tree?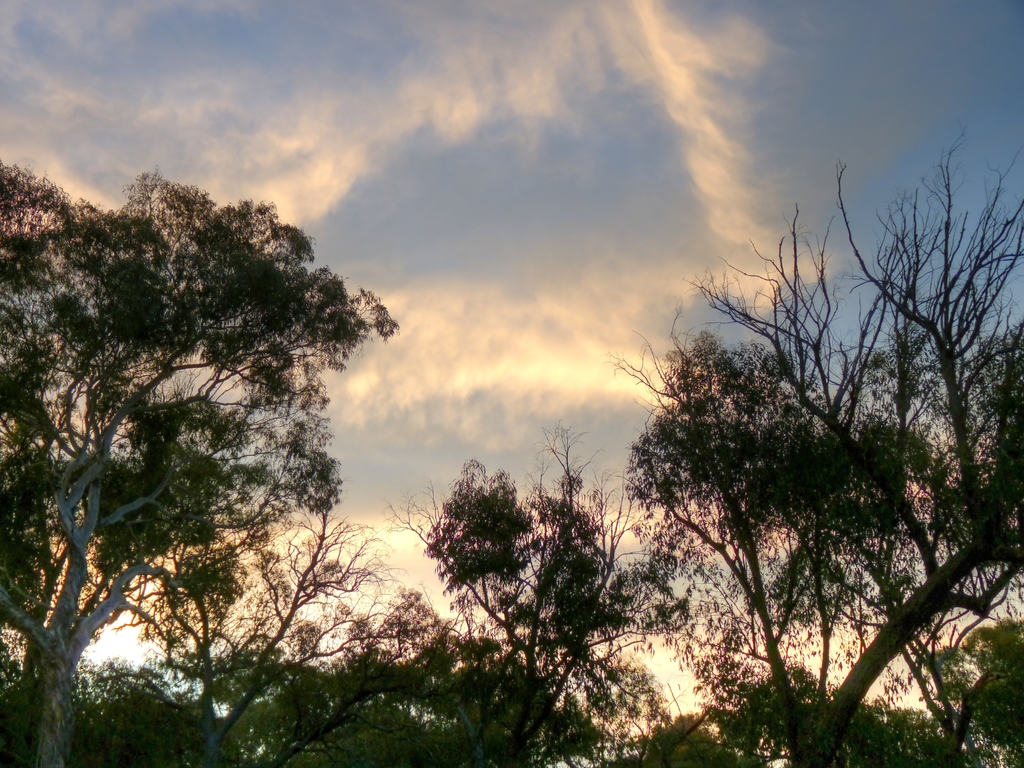
pyautogui.locateOnScreen(632, 135, 1023, 767)
